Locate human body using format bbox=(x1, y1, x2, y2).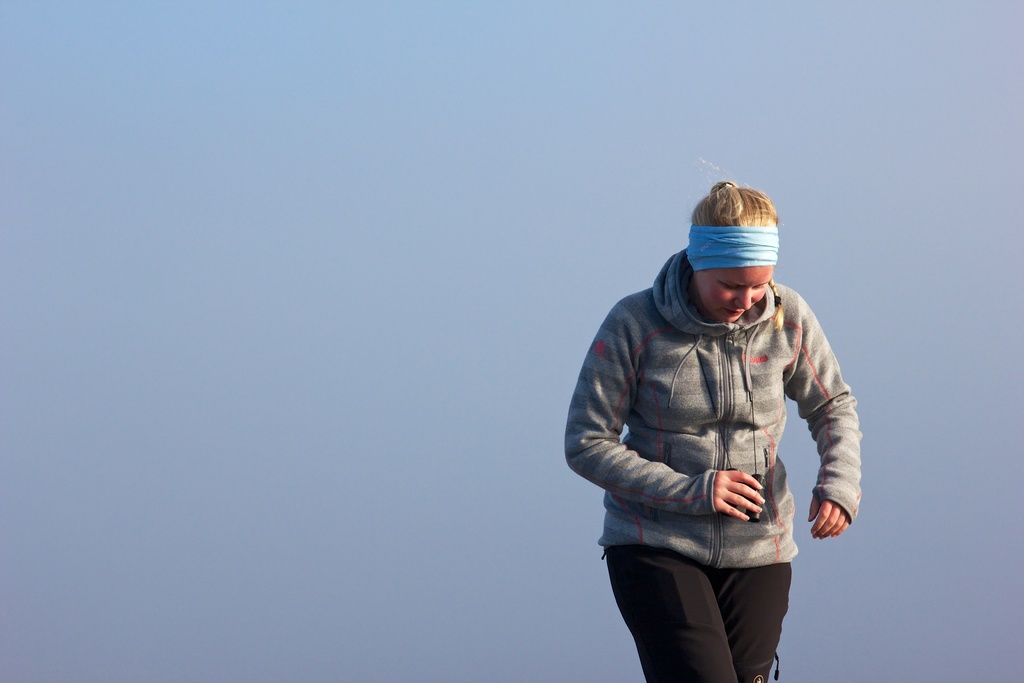
bbox=(579, 179, 872, 682).
